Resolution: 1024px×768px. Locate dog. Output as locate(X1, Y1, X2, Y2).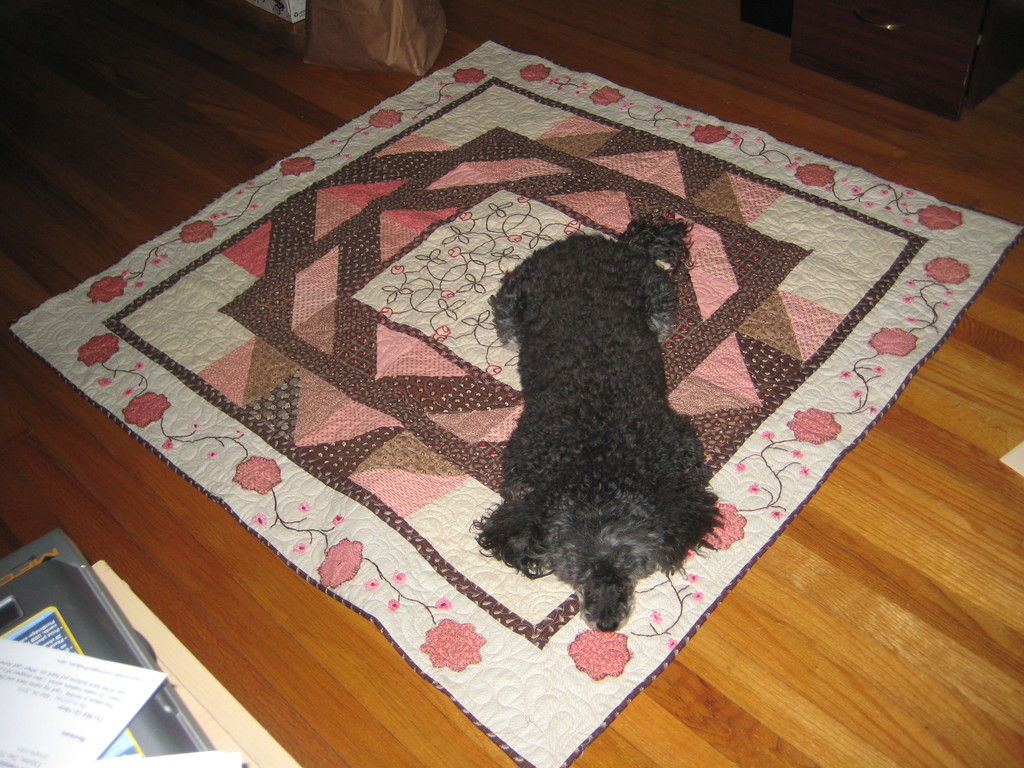
locate(468, 212, 721, 631).
